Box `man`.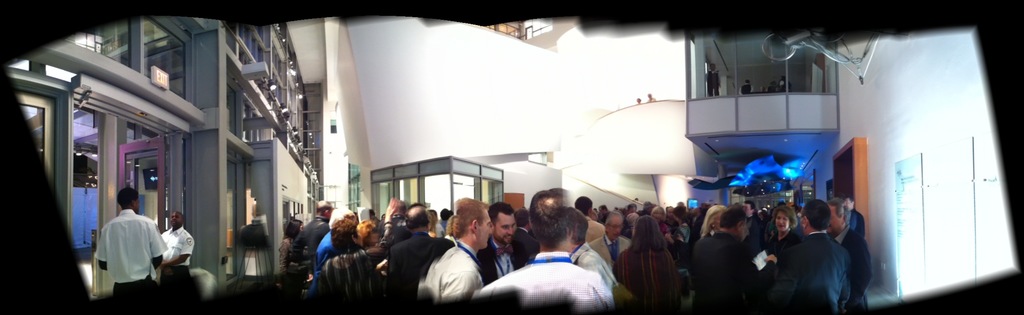
select_region(477, 203, 527, 283).
